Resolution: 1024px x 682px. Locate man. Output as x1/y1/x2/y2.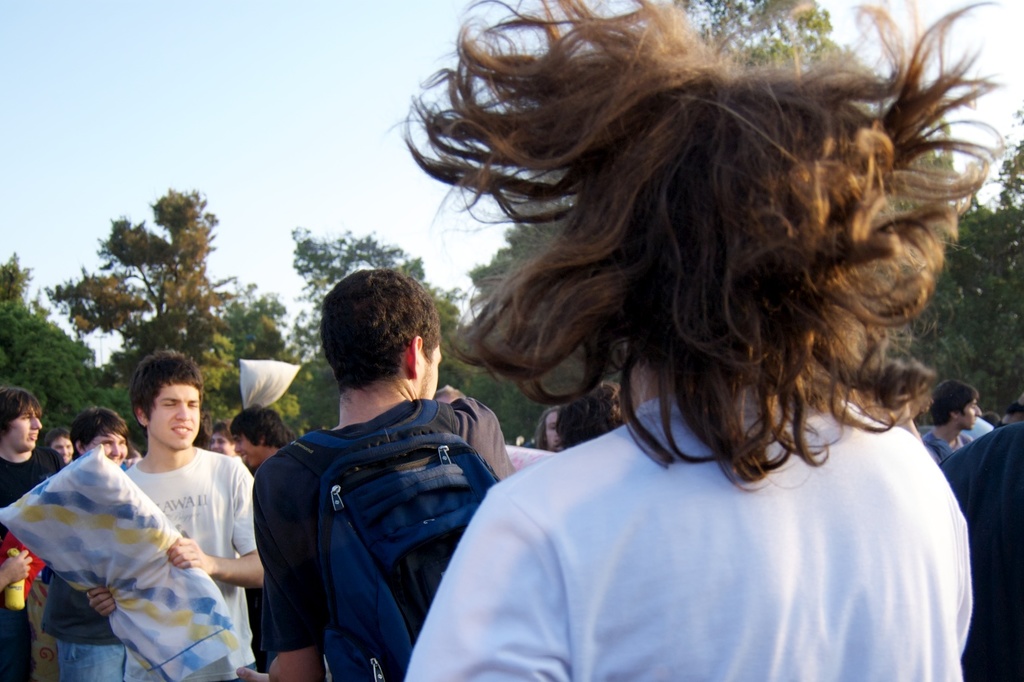
397/0/995/681.
